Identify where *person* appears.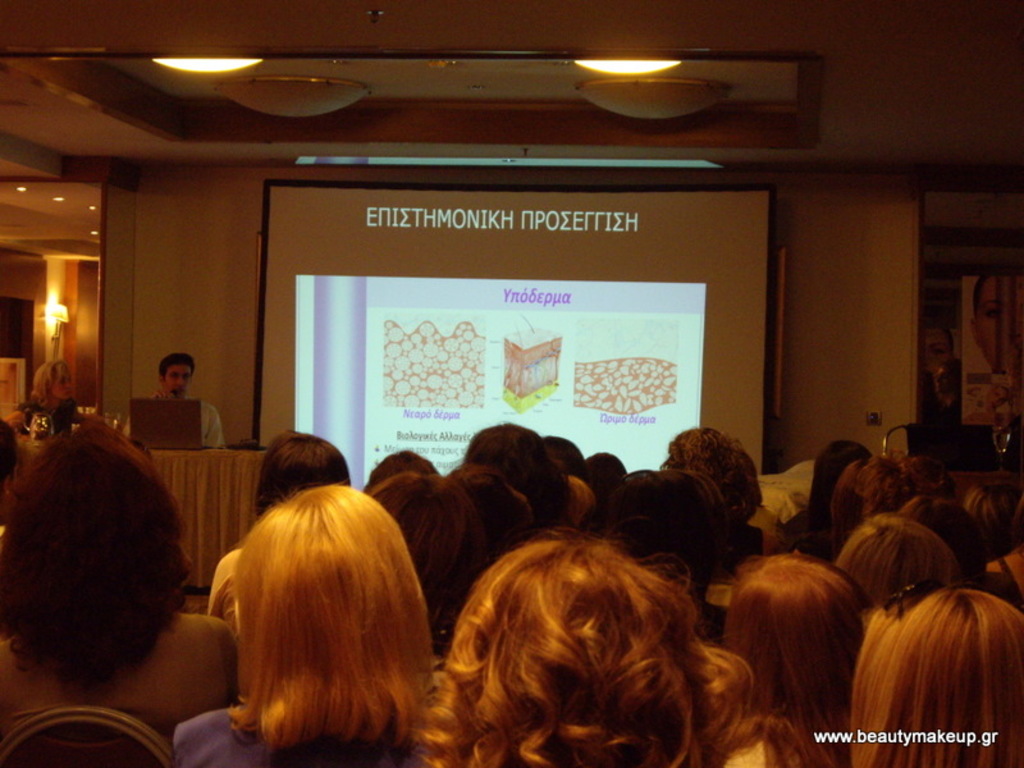
Appears at select_region(365, 468, 485, 655).
